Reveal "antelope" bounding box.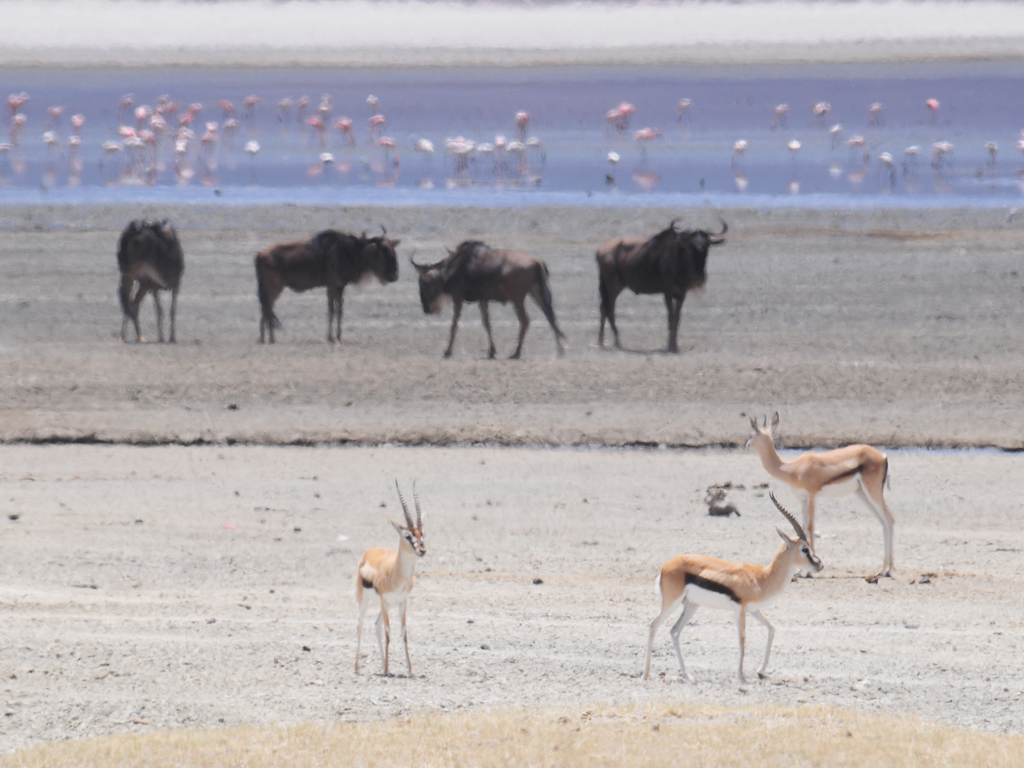
Revealed: 116,213,182,347.
